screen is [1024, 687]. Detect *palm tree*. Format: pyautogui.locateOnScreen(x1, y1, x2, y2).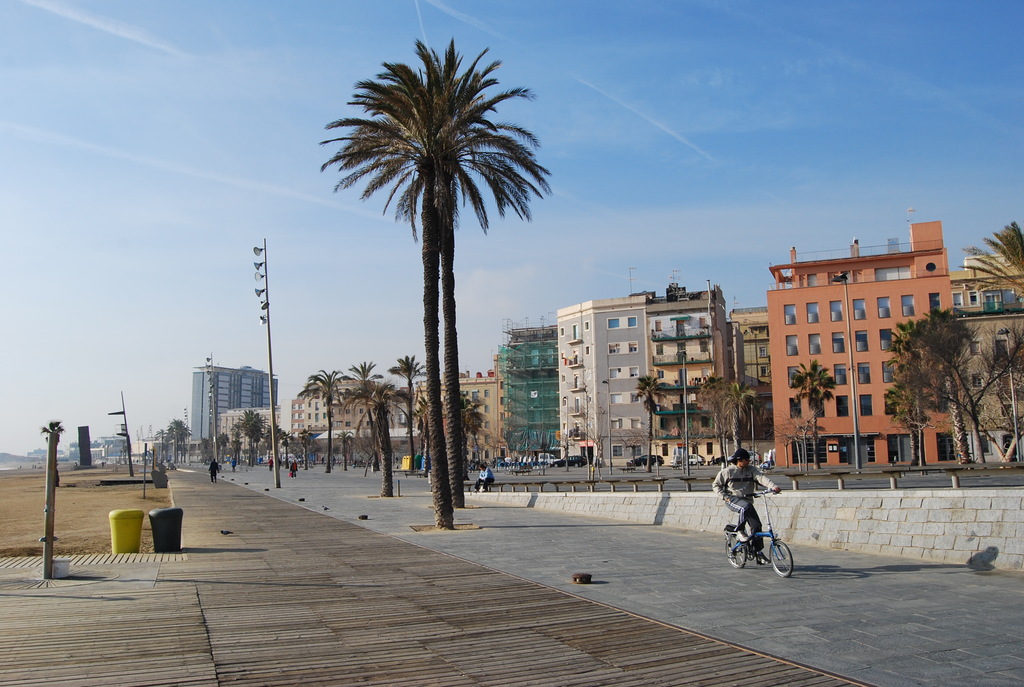
pyautogui.locateOnScreen(933, 313, 970, 463).
